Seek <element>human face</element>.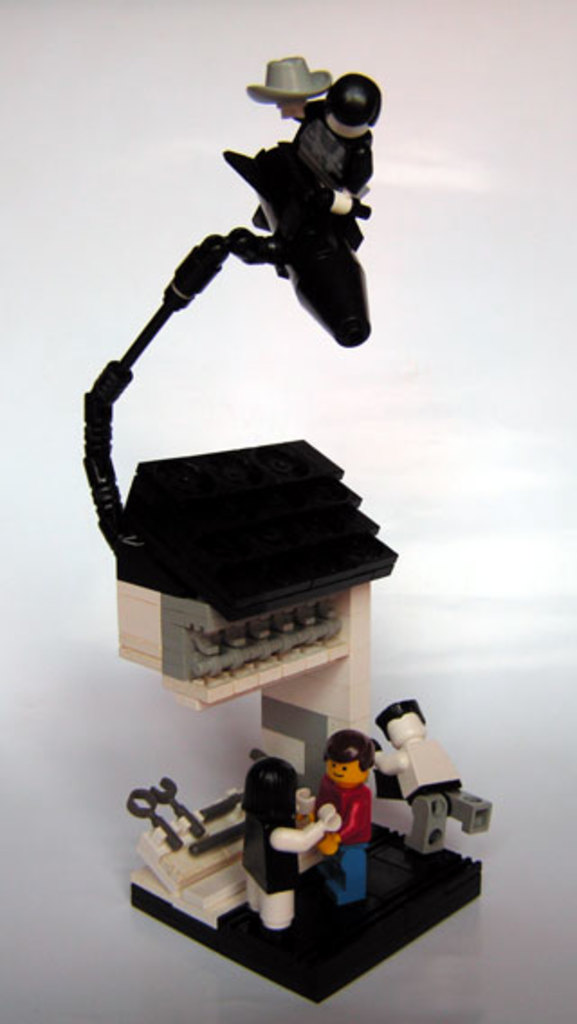
box=[328, 761, 364, 784].
